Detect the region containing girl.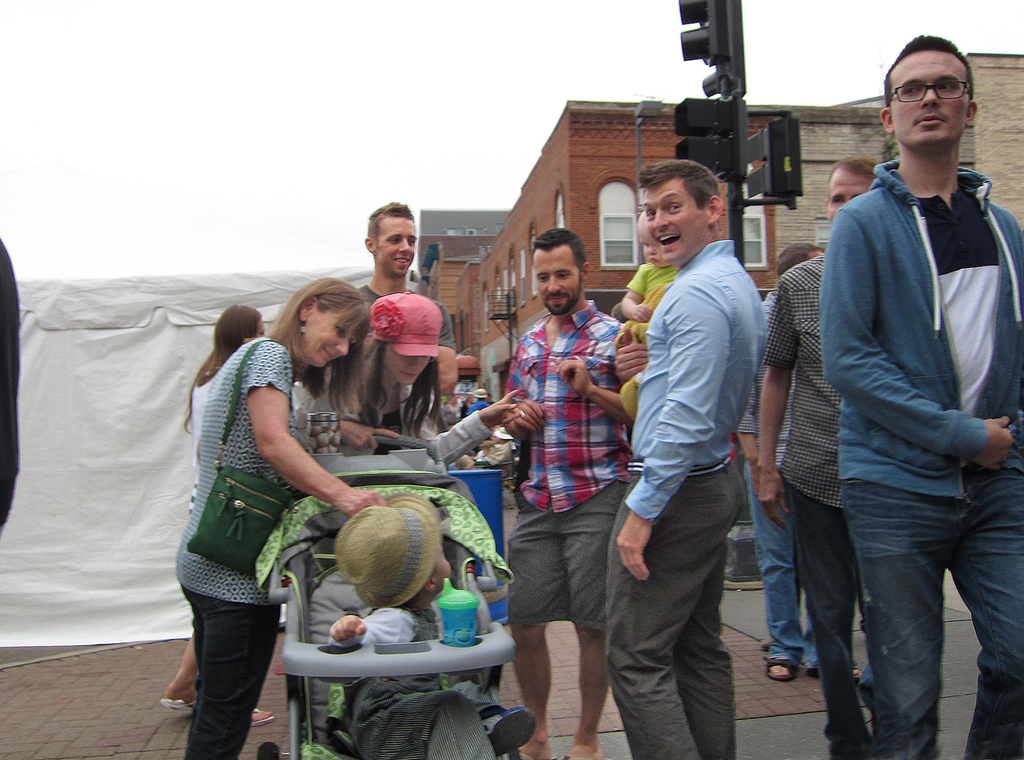
[x1=622, y1=211, x2=681, y2=423].
